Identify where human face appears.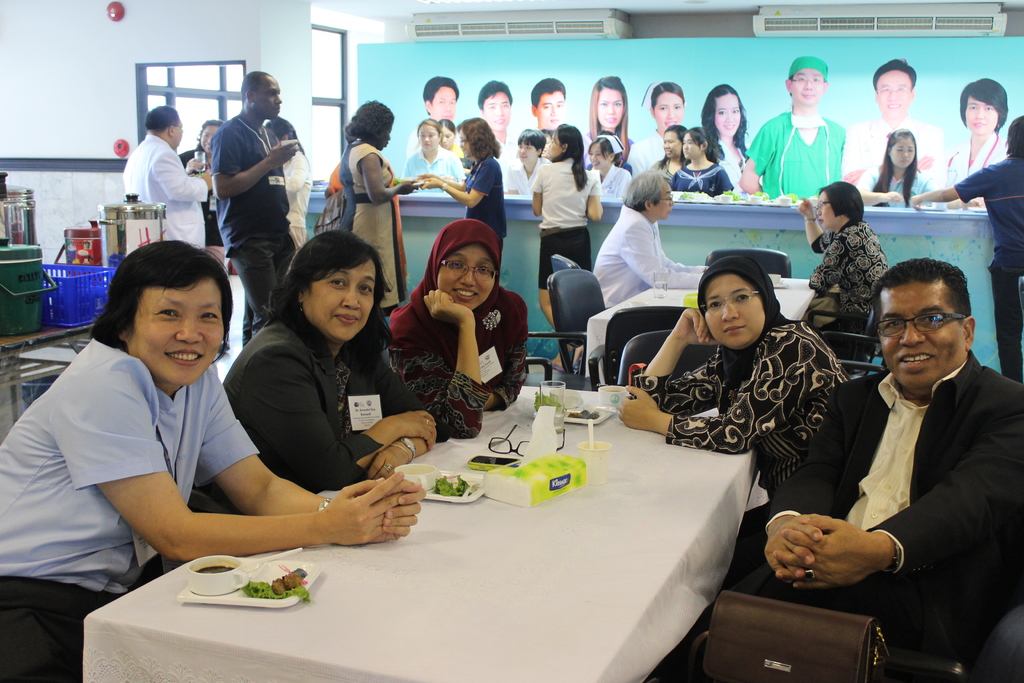
Appears at <region>590, 142, 609, 168</region>.
